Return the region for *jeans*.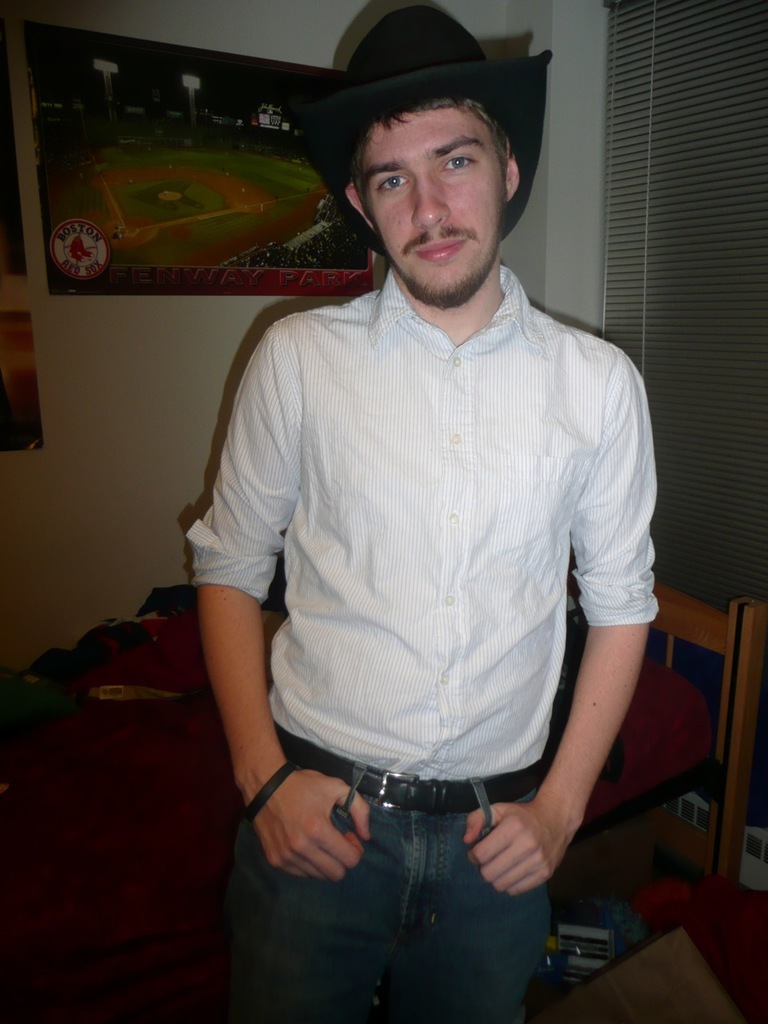
detection(251, 736, 562, 1023).
